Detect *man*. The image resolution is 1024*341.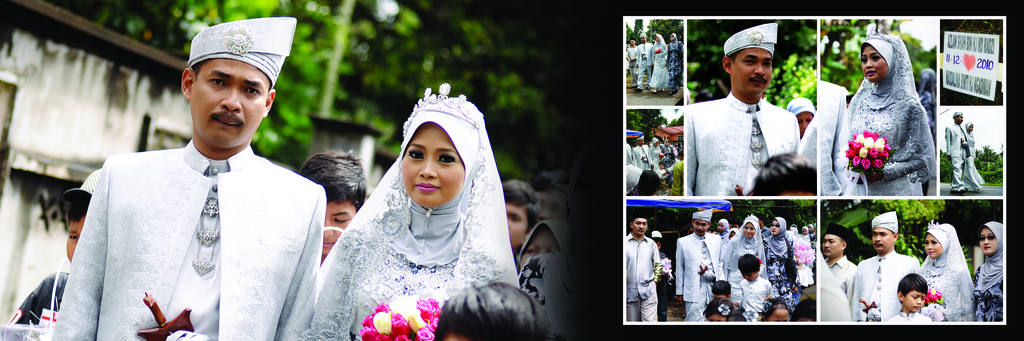
bbox=(822, 226, 859, 321).
